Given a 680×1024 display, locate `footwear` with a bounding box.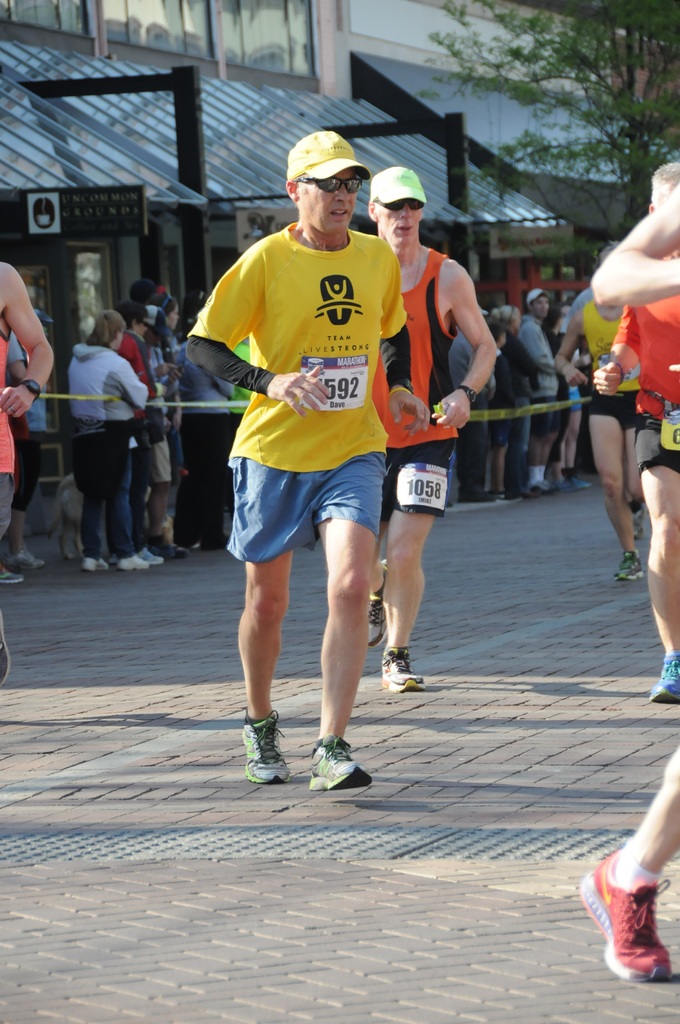
Located: [left=571, top=475, right=588, bottom=490].
